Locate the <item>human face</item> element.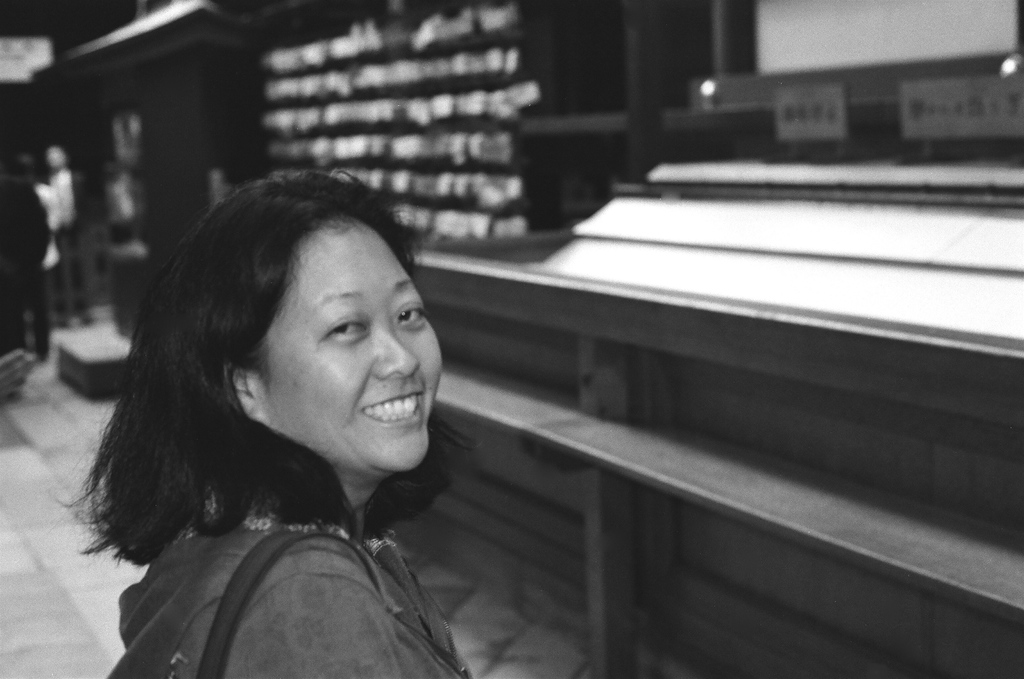
Element bbox: bbox(250, 209, 442, 472).
